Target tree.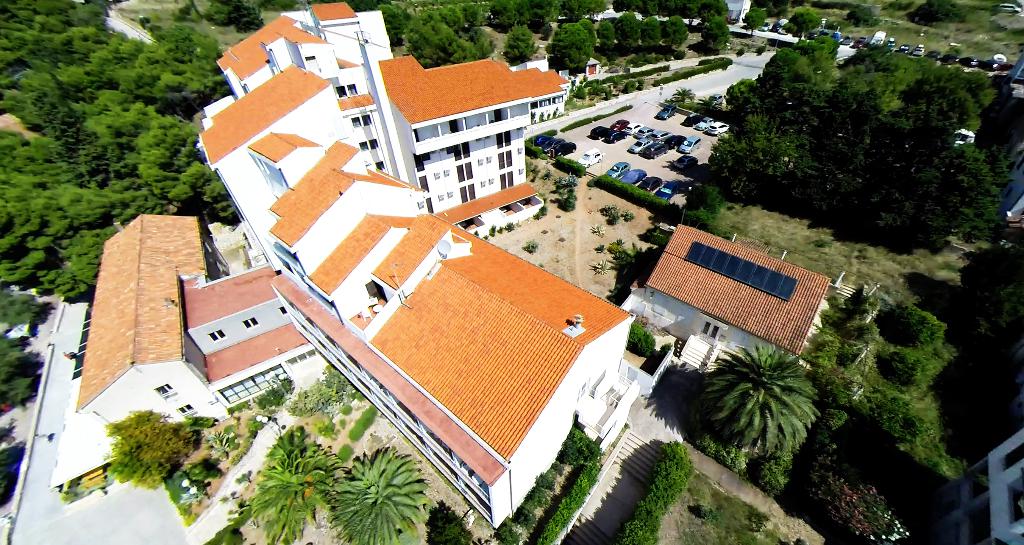
Target region: [108,409,197,493].
